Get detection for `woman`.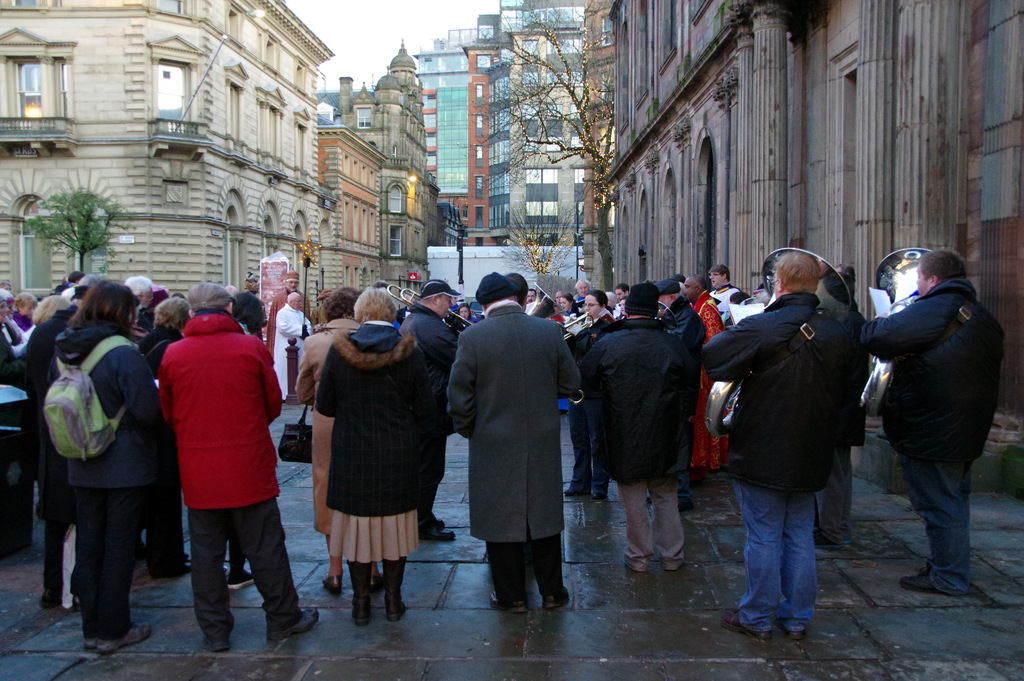
Detection: x1=133, y1=297, x2=191, y2=580.
